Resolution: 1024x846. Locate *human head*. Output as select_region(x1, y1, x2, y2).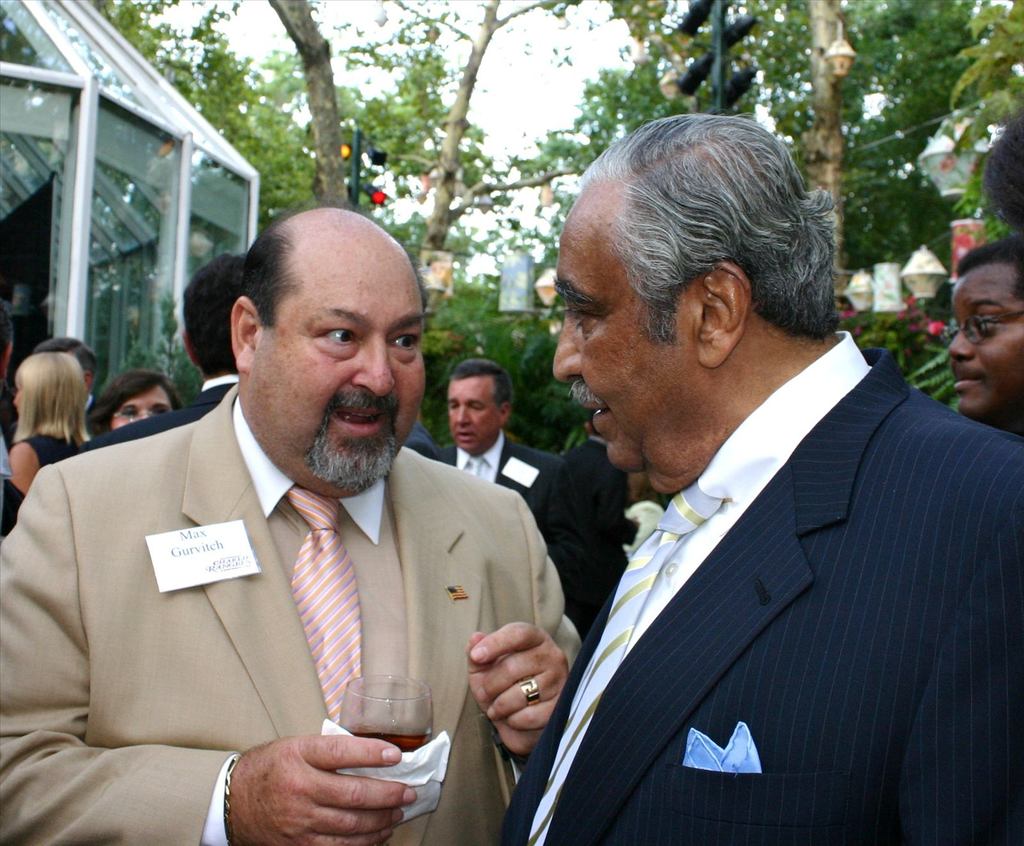
select_region(582, 408, 604, 443).
